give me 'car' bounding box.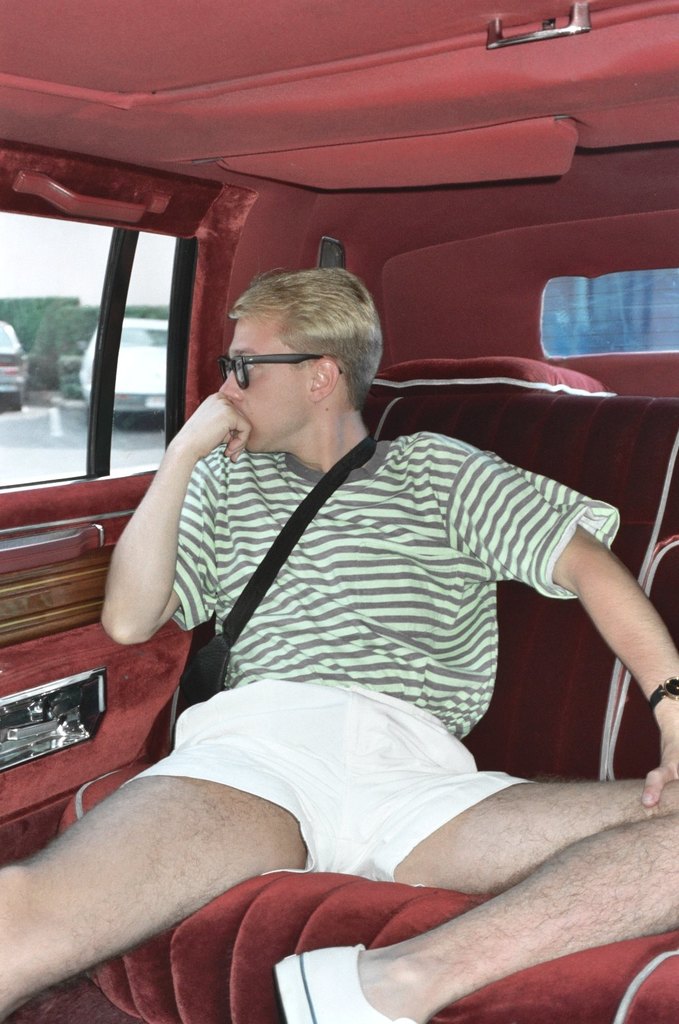
rect(0, 0, 678, 1023).
